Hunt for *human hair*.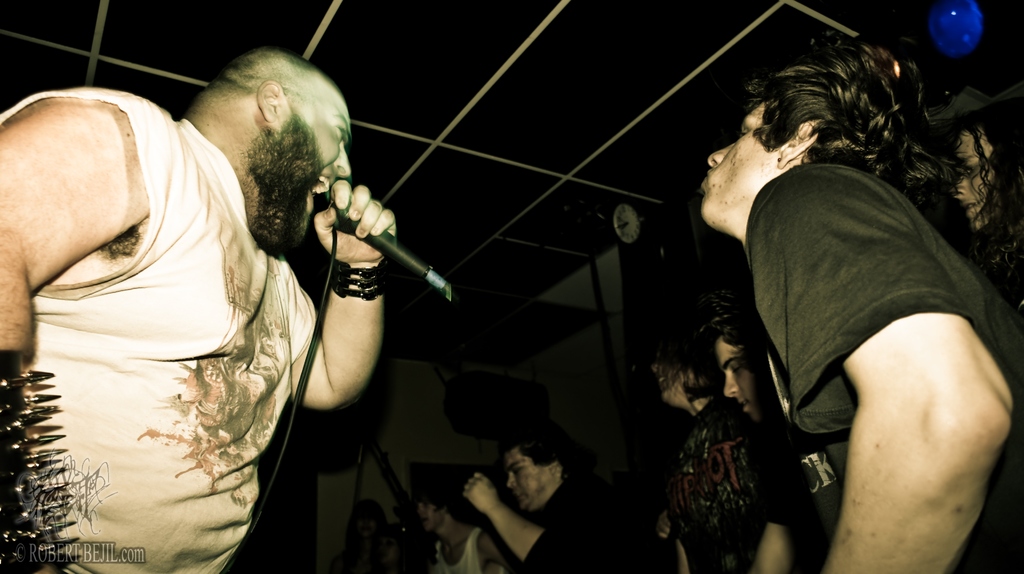
Hunted down at [502,434,568,469].
